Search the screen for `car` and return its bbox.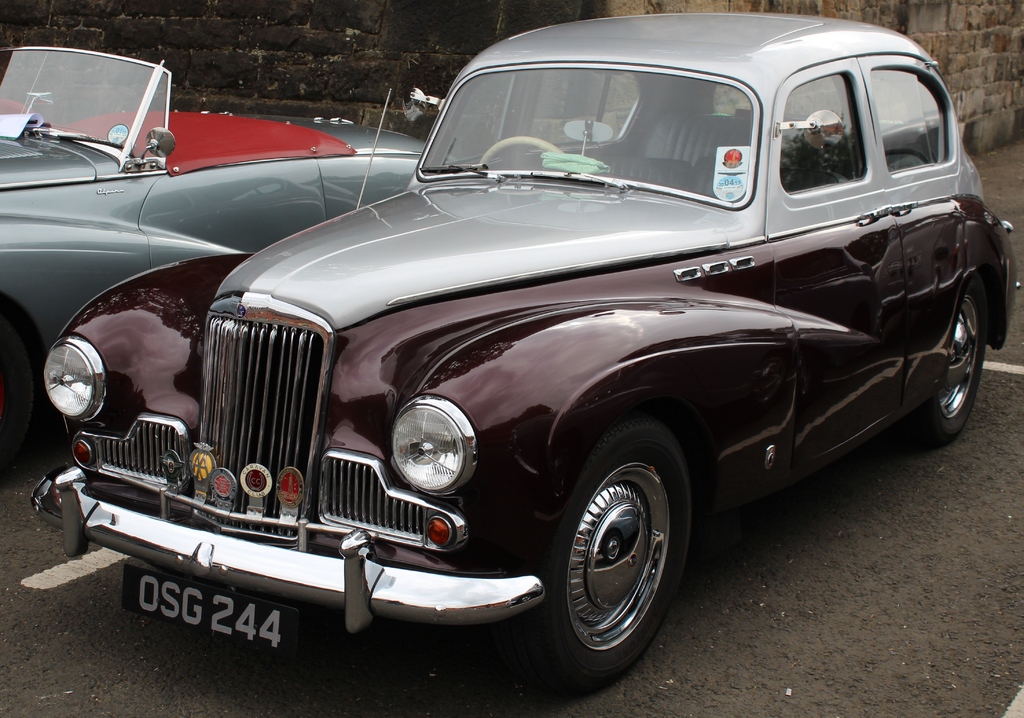
Found: rect(30, 12, 1021, 694).
